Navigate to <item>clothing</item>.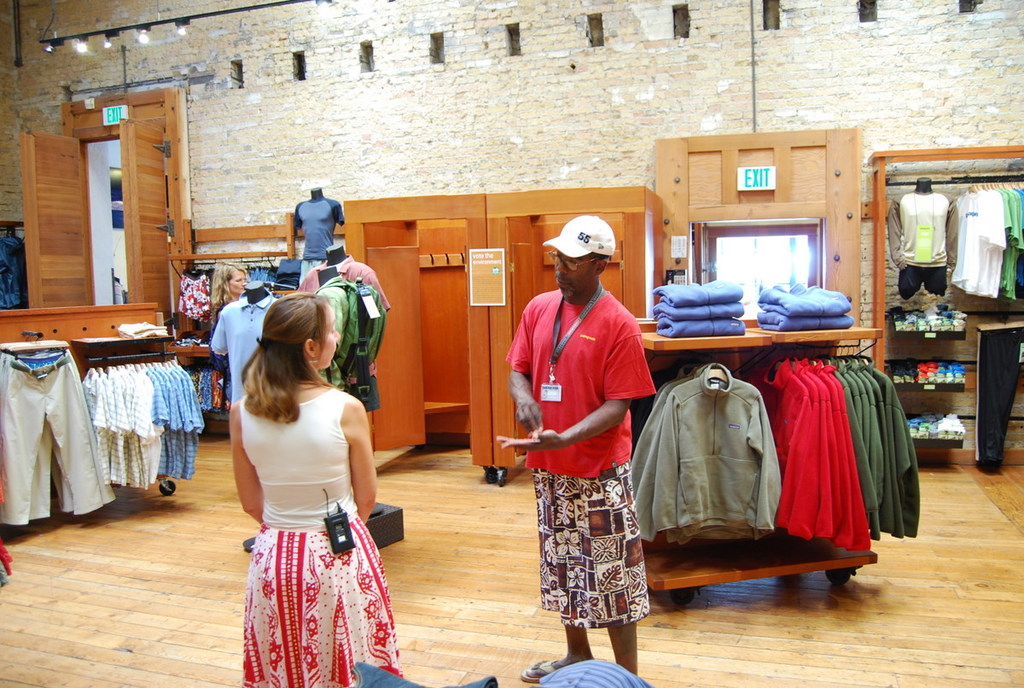
Navigation target: [x1=176, y1=272, x2=214, y2=323].
